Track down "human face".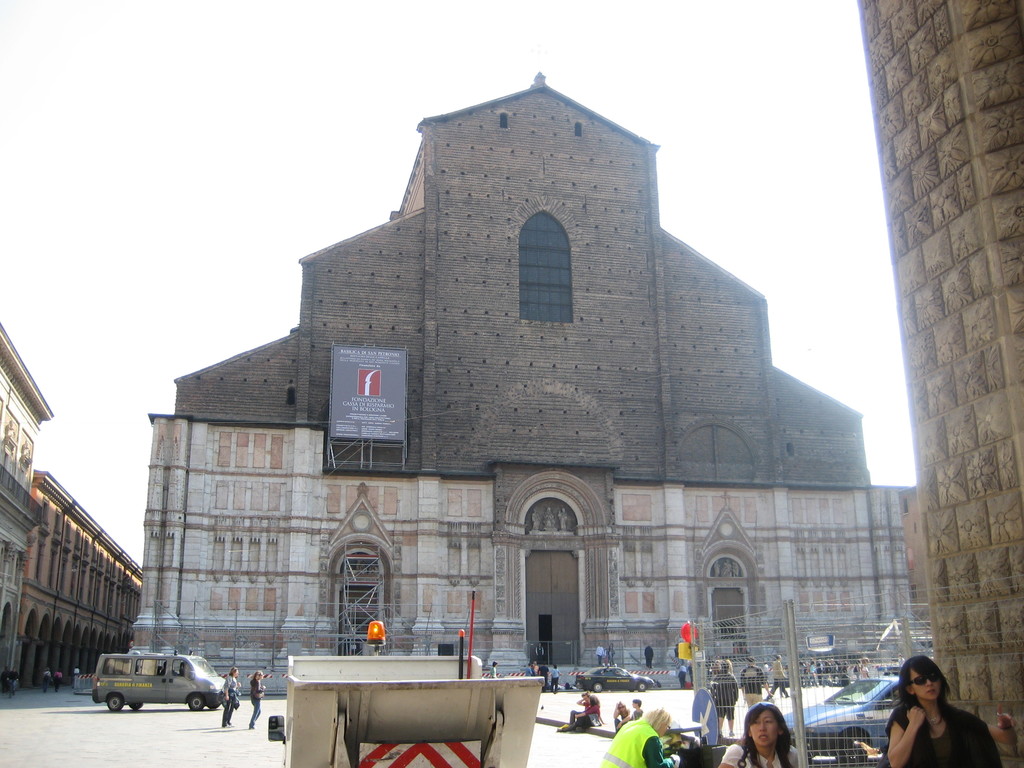
Tracked to {"left": 232, "top": 668, "right": 239, "bottom": 676}.
